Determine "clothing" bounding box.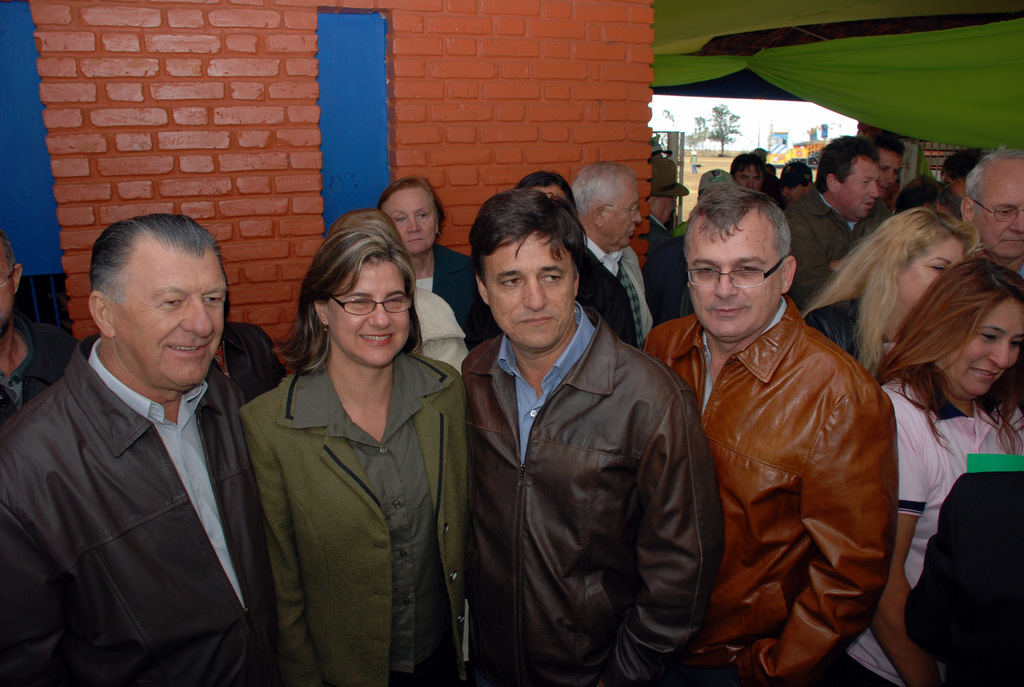
Determined: box(810, 293, 865, 369).
